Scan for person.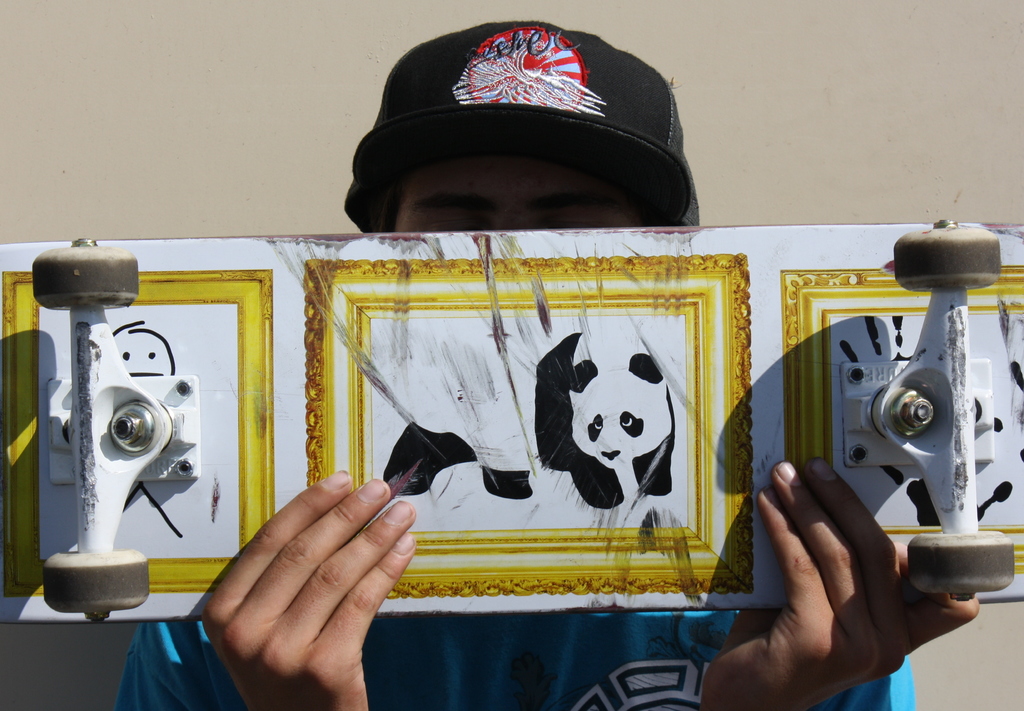
Scan result: (113,17,979,710).
